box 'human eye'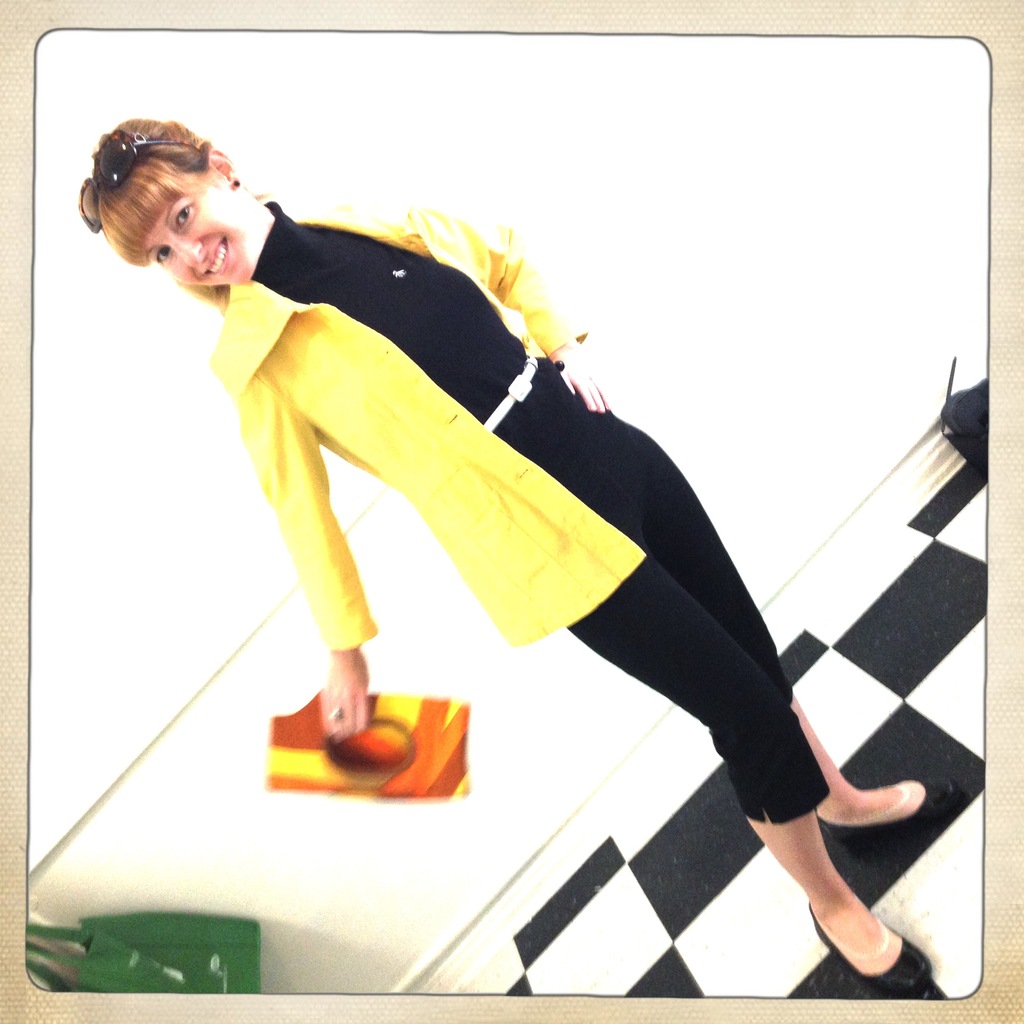
x1=171 y1=196 x2=198 y2=231
